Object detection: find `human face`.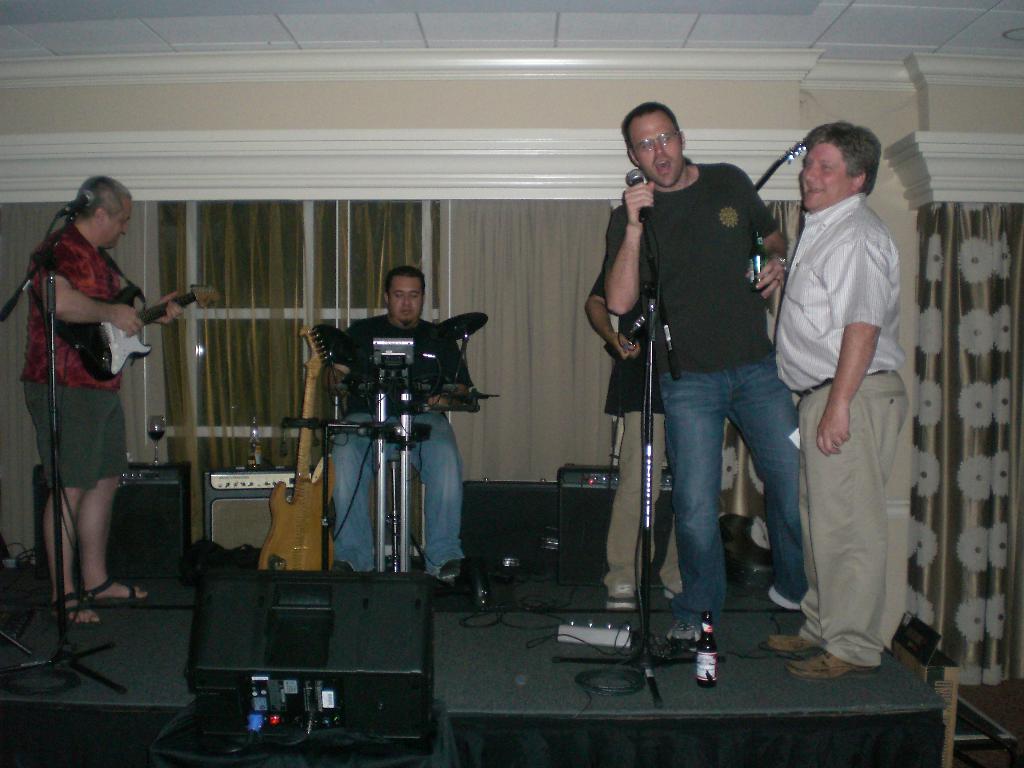
{"left": 800, "top": 143, "right": 852, "bottom": 210}.
